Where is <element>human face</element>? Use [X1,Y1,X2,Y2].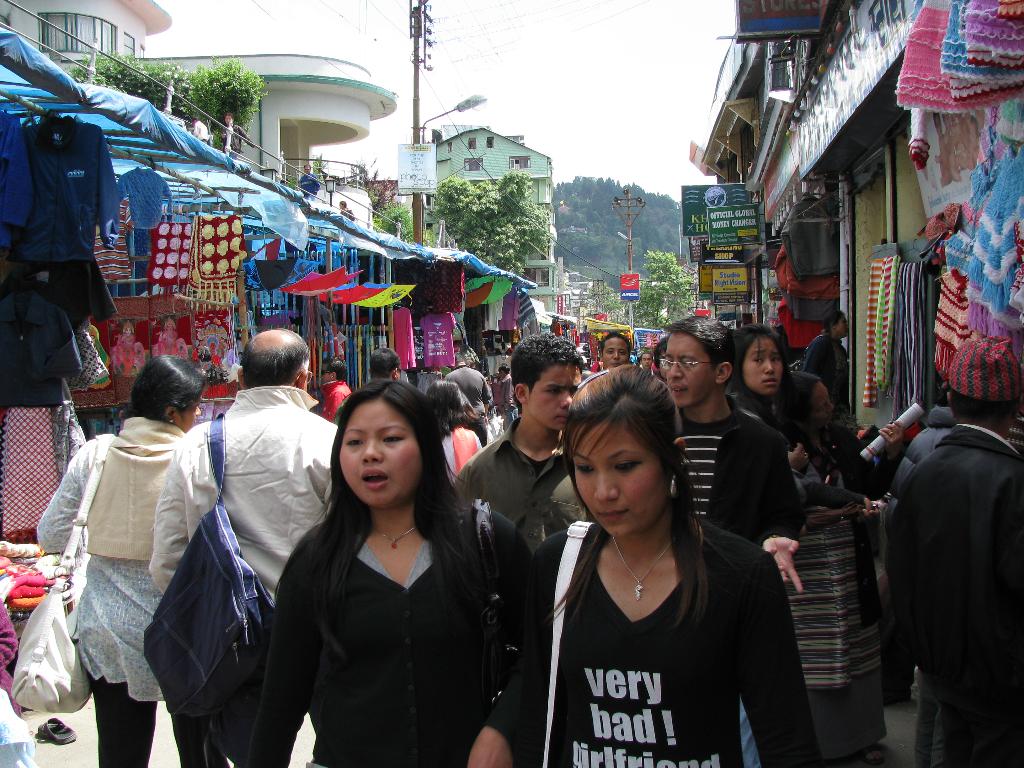
[342,403,419,509].
